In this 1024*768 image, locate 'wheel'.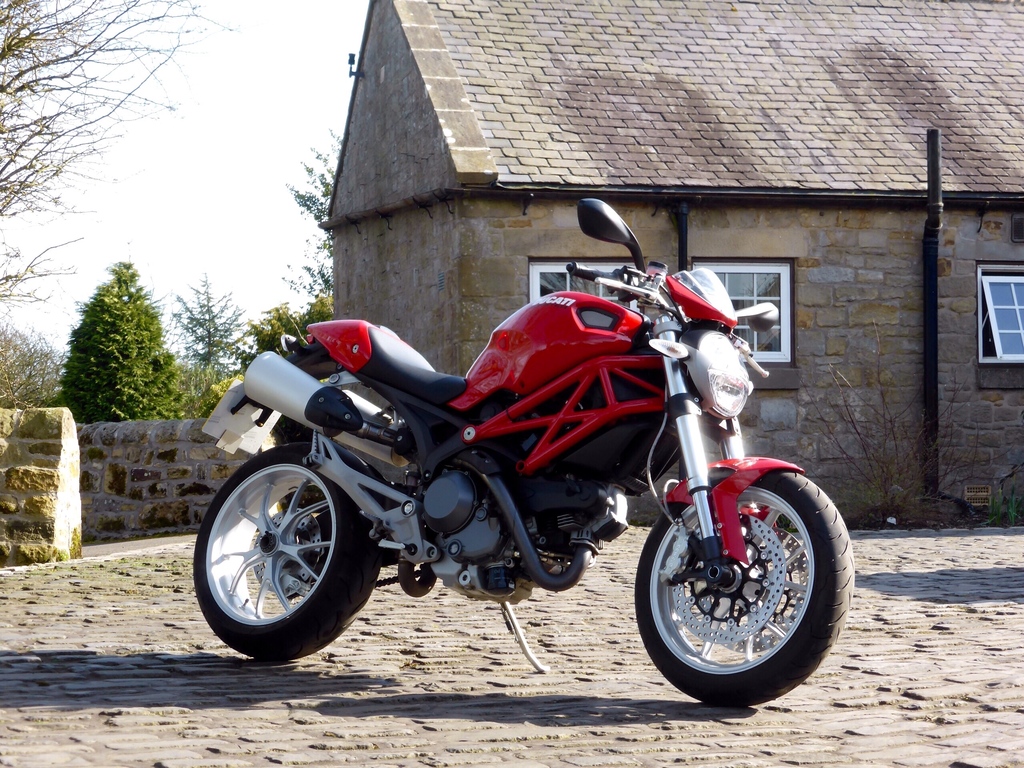
Bounding box: [207, 443, 369, 664].
